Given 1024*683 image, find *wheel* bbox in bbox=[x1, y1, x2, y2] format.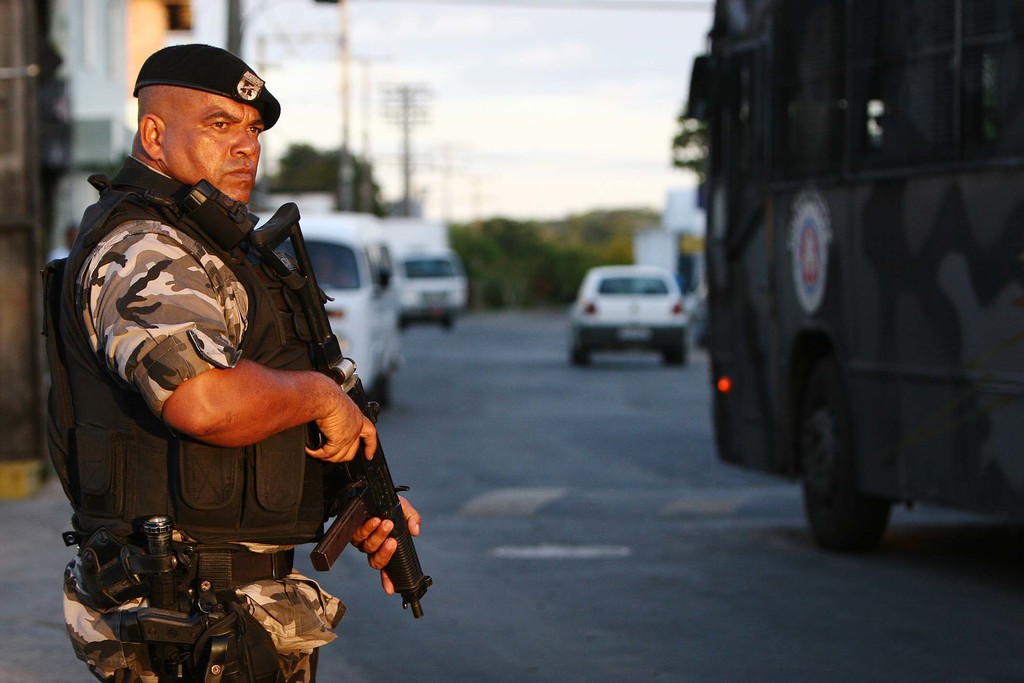
bbox=[663, 344, 688, 366].
